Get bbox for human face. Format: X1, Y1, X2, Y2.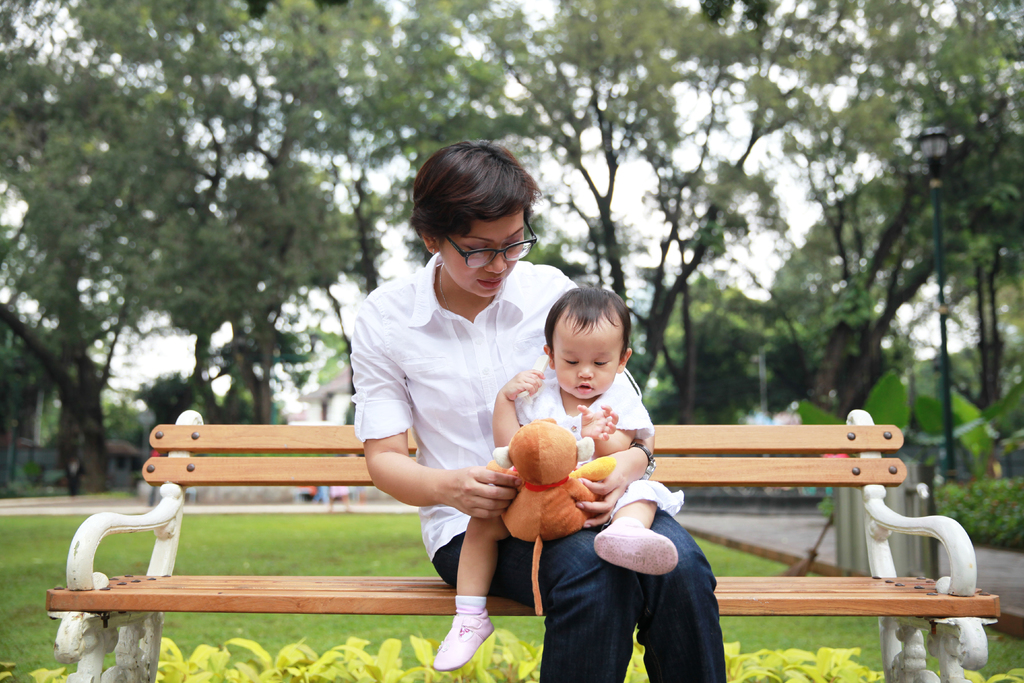
435, 213, 525, 300.
